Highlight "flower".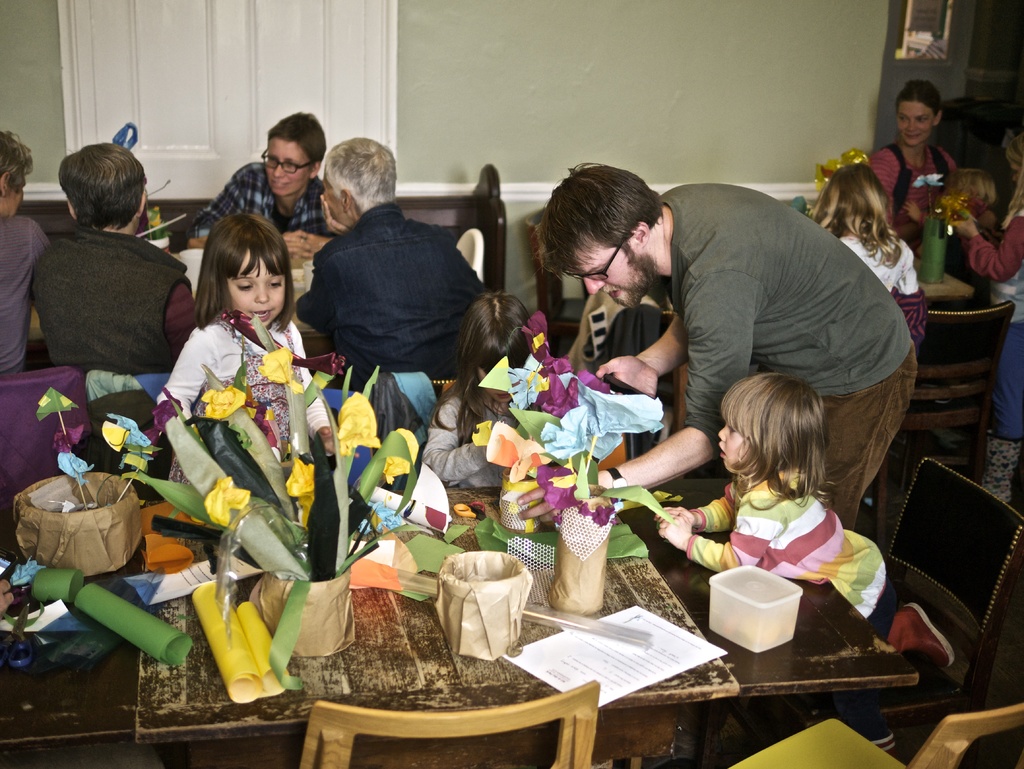
Highlighted region: <box>201,385,248,419</box>.
